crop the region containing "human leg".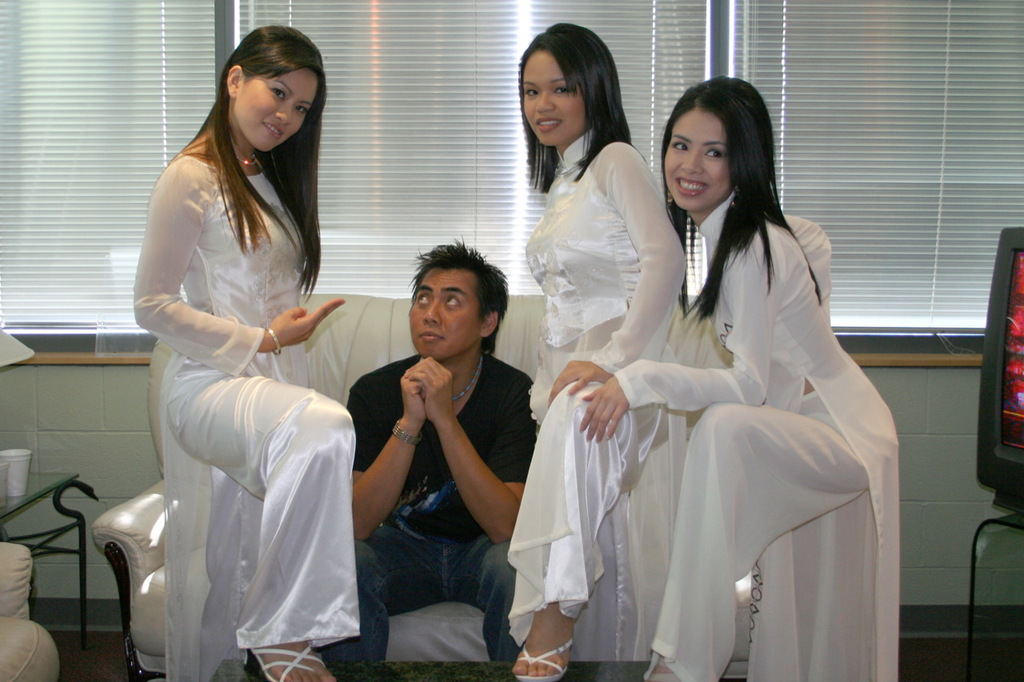
Crop region: (198,468,267,681).
